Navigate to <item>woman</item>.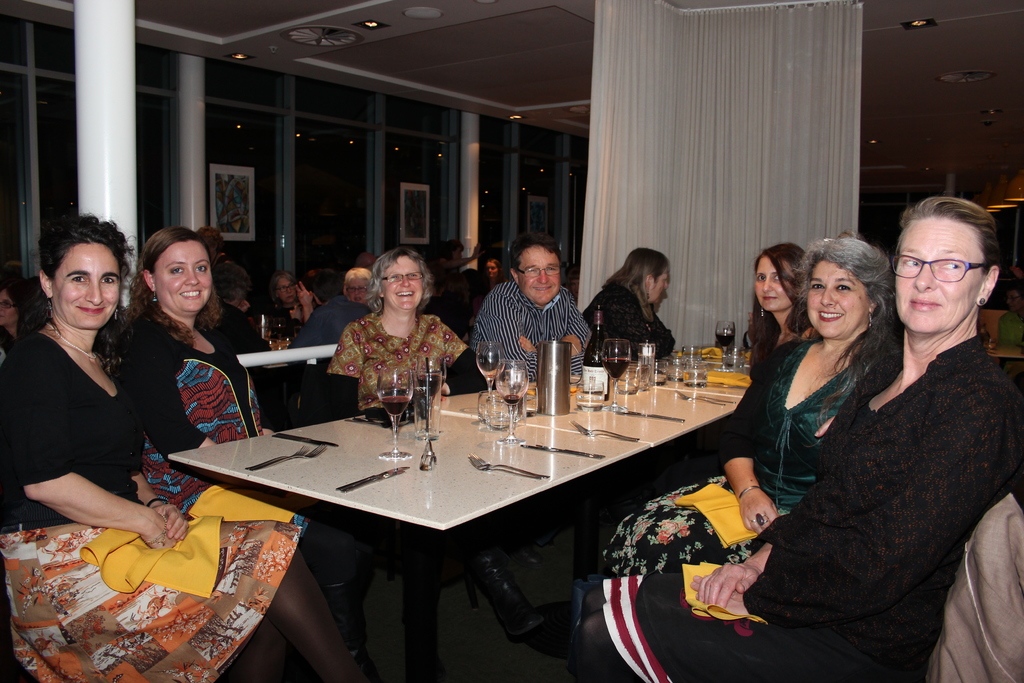
Navigation target: <region>481, 257, 509, 295</region>.
